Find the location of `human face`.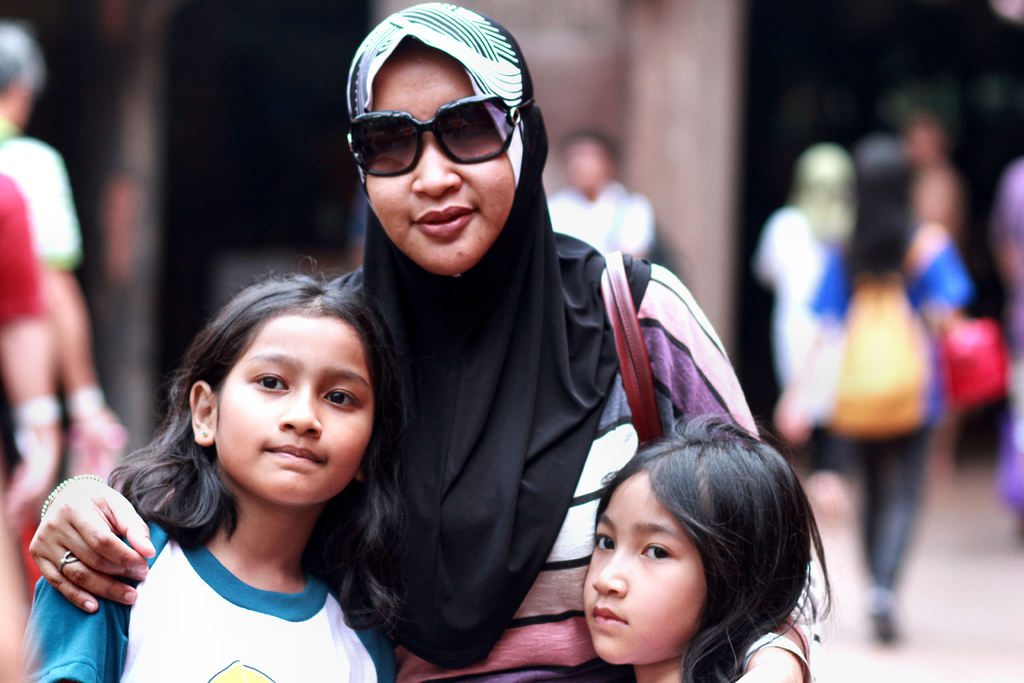
Location: BBox(360, 43, 524, 273).
